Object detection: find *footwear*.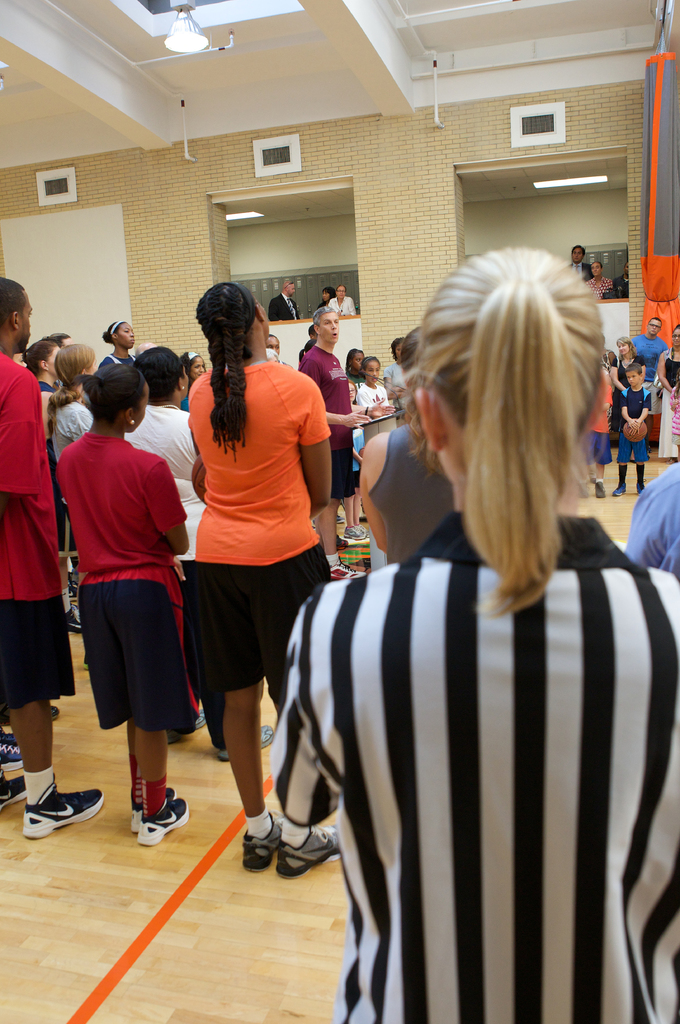
box(272, 821, 336, 879).
